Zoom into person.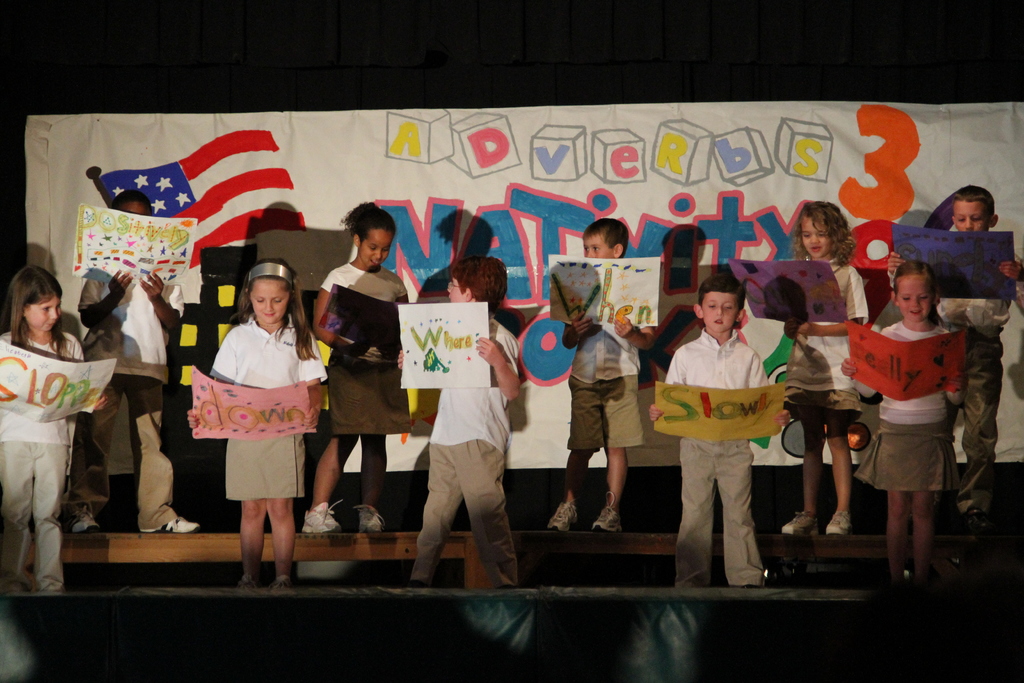
Zoom target: [x1=838, y1=262, x2=971, y2=582].
